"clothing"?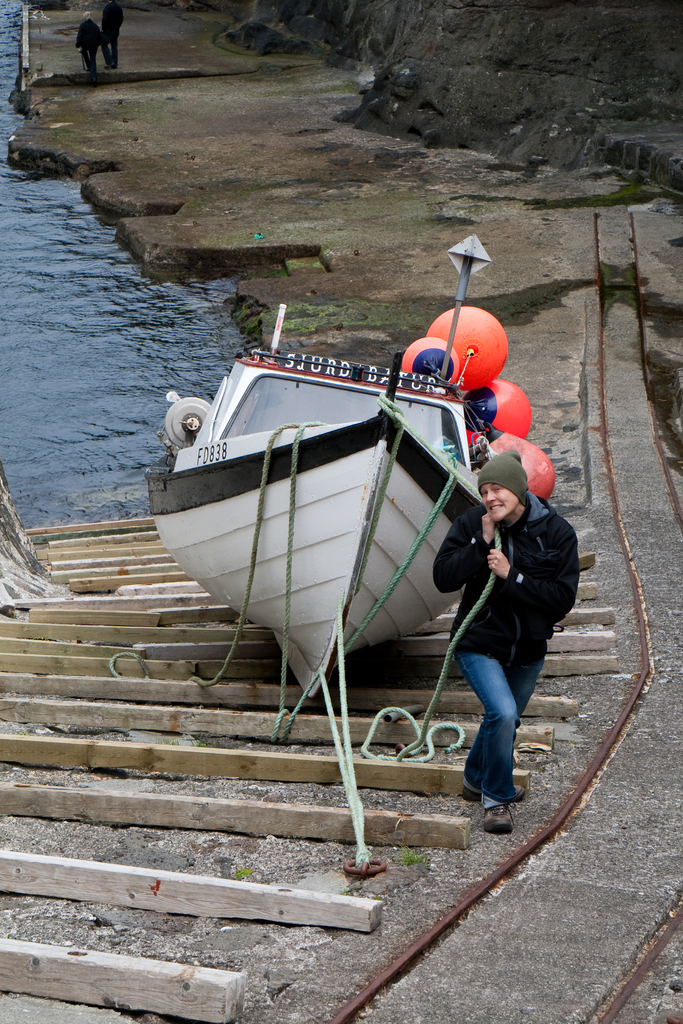
bbox(75, 20, 98, 68)
